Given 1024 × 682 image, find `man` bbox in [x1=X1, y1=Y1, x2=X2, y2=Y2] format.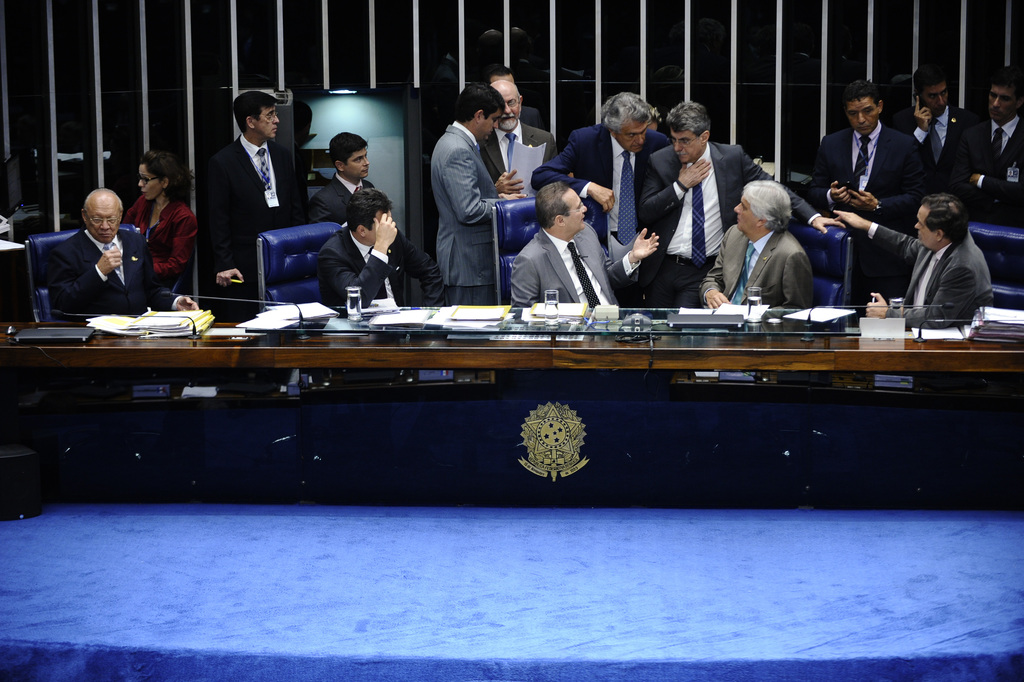
[x1=803, y1=78, x2=918, y2=320].
